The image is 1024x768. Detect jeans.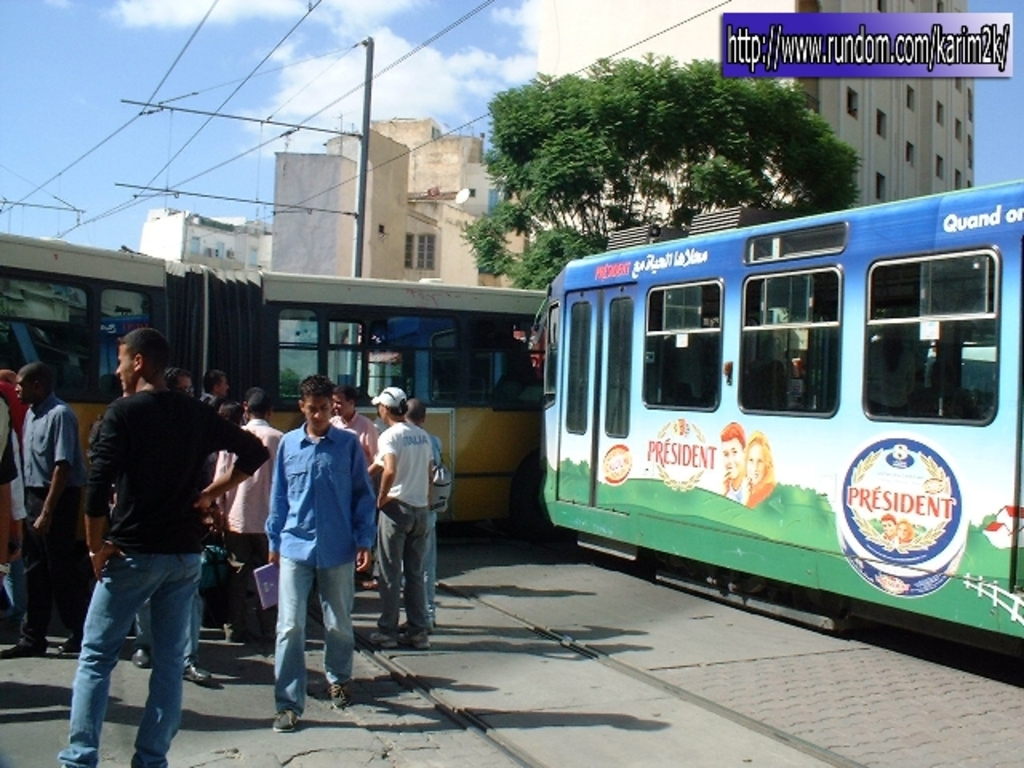
Detection: 277, 555, 349, 710.
